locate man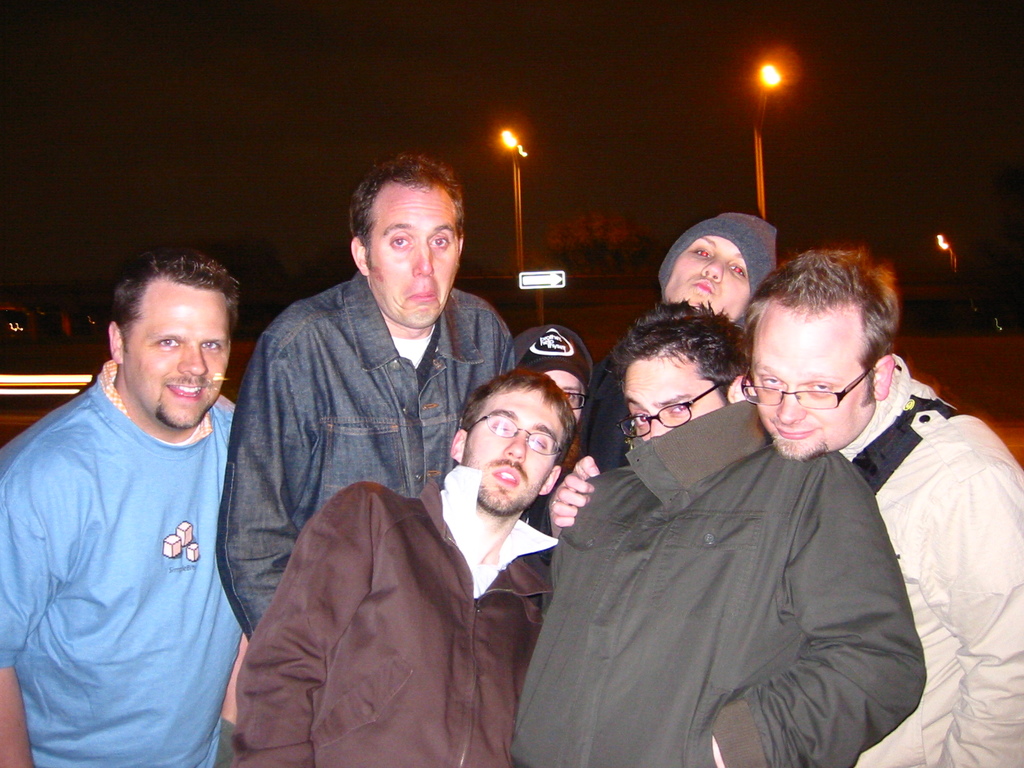
bbox=(227, 362, 566, 767)
